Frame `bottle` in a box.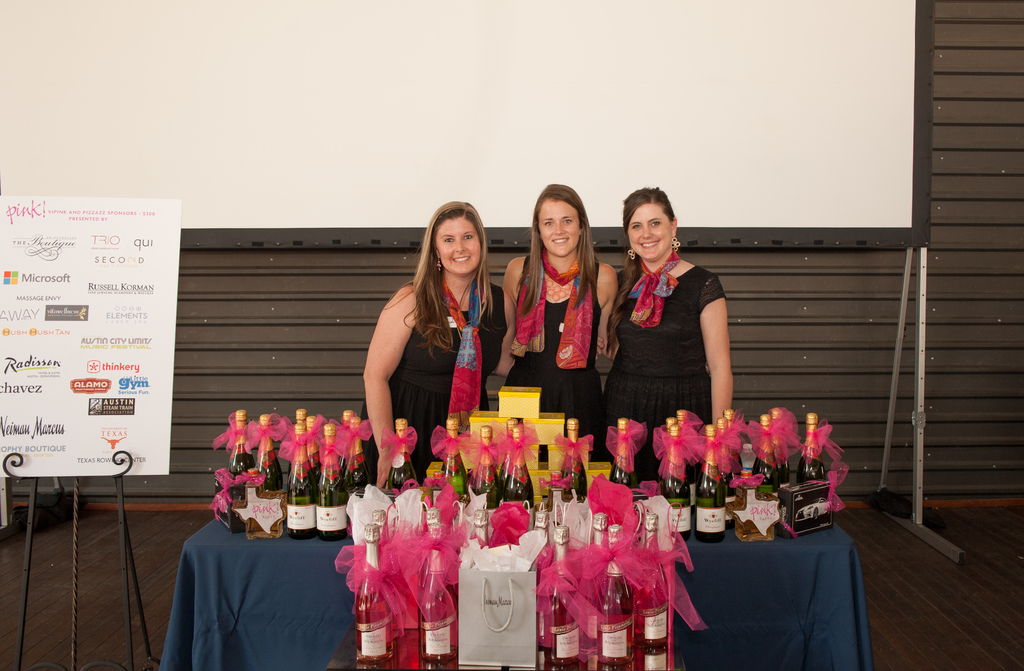
locate(698, 423, 726, 541).
